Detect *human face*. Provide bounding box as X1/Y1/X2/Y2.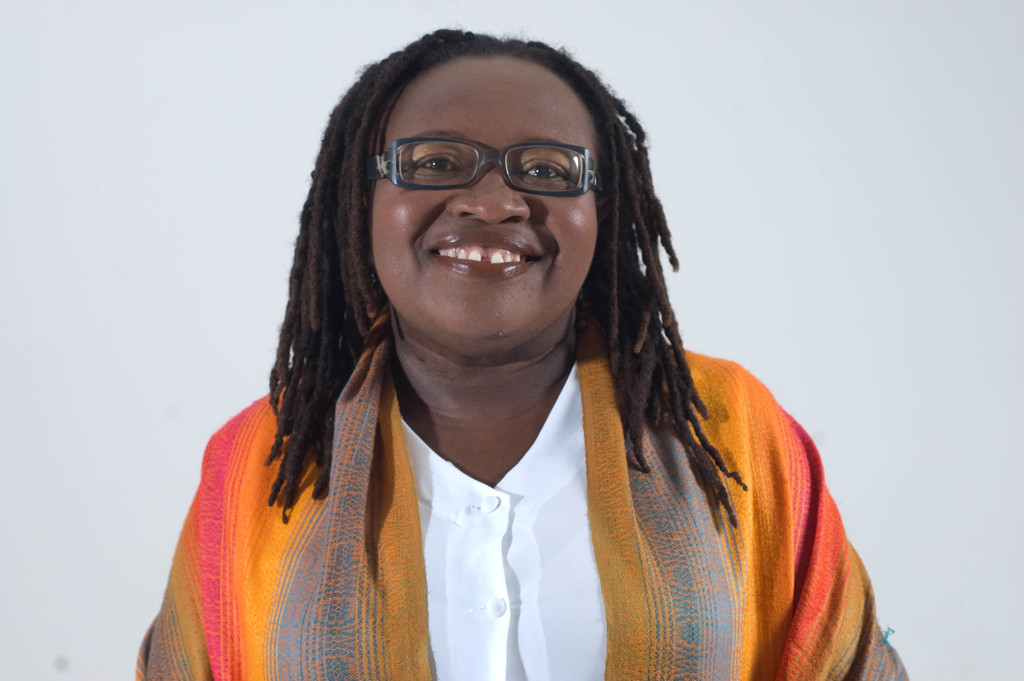
367/54/596/345.
